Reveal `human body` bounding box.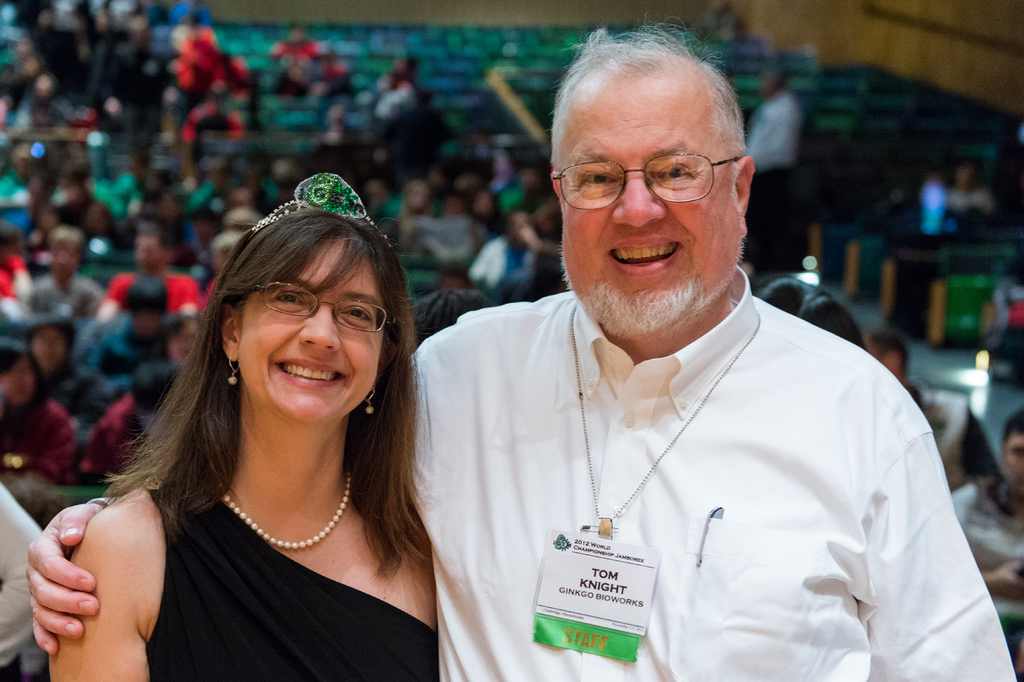
Revealed: detection(24, 24, 1008, 681).
